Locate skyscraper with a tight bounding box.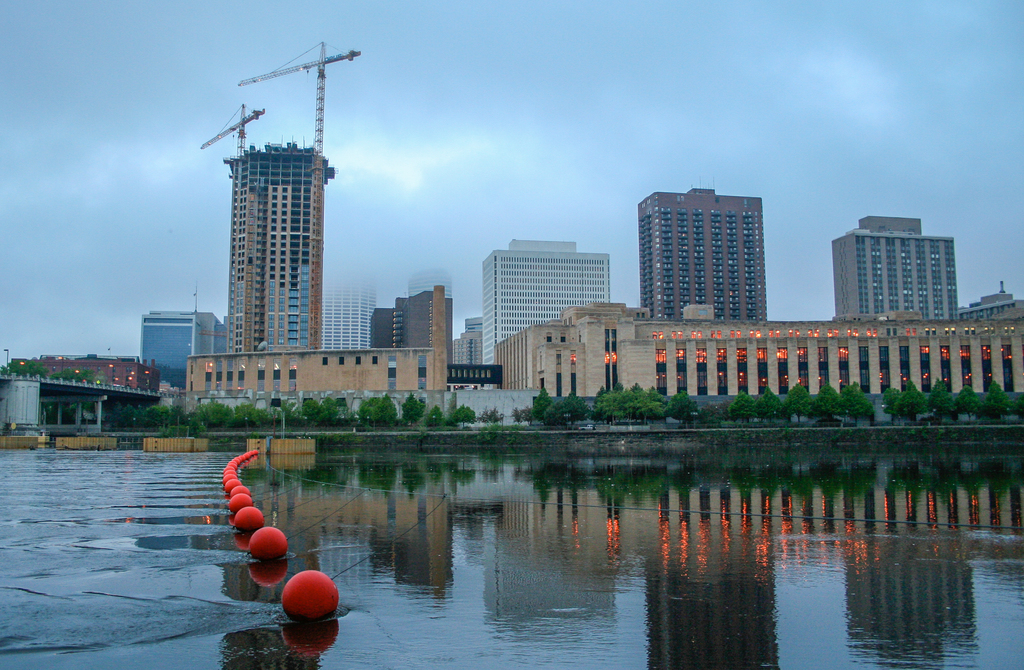
bbox(839, 219, 952, 331).
